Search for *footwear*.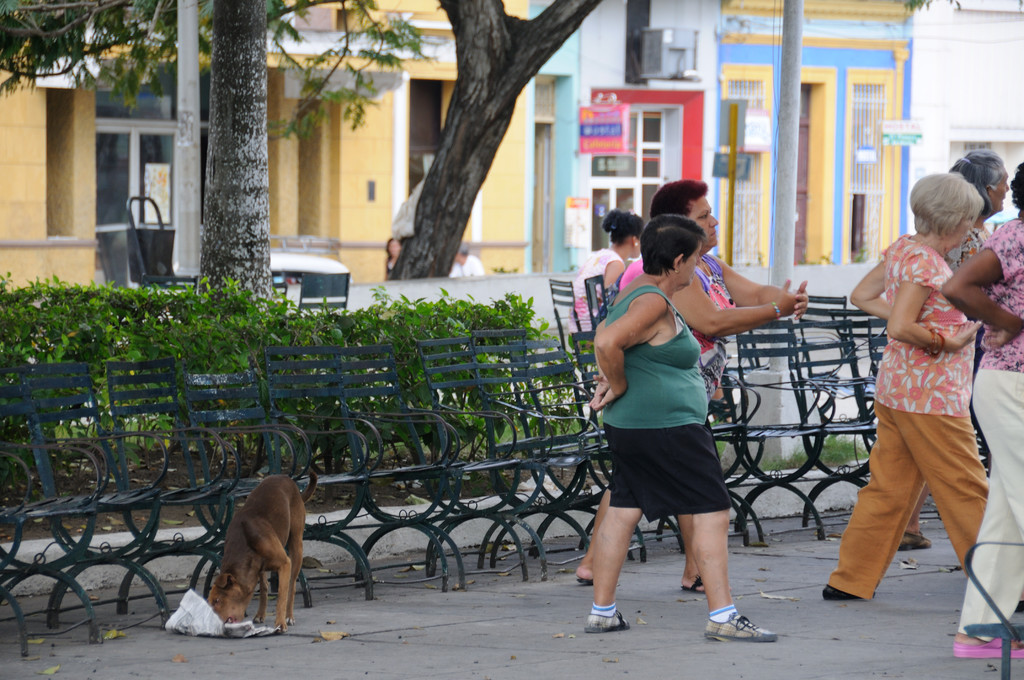
Found at [708, 598, 780, 654].
